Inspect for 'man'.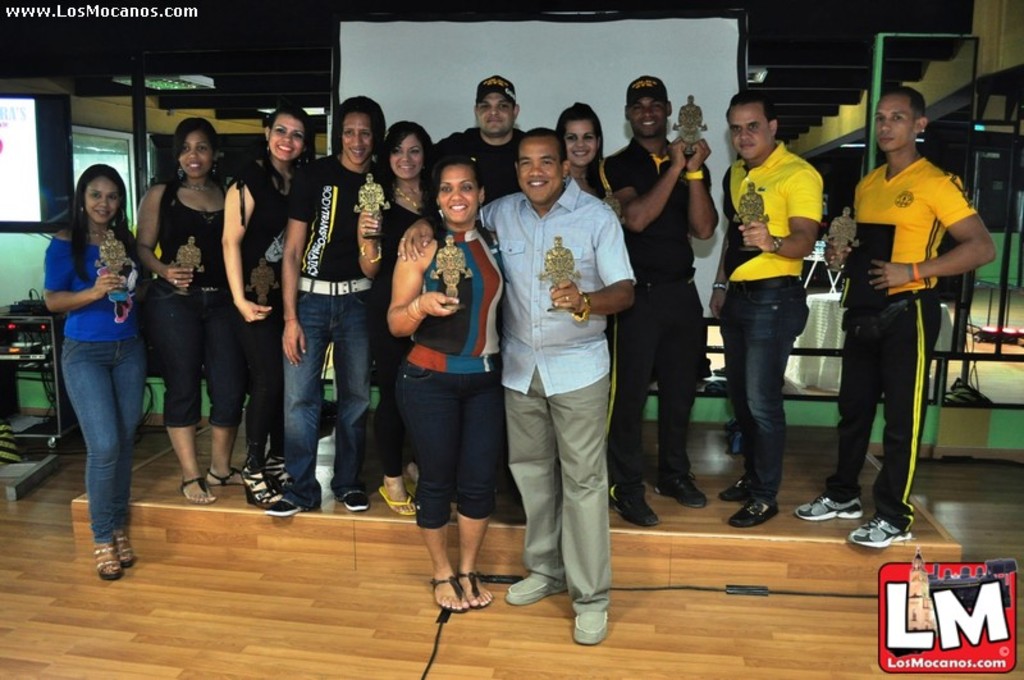
Inspection: 707/87/822/528.
